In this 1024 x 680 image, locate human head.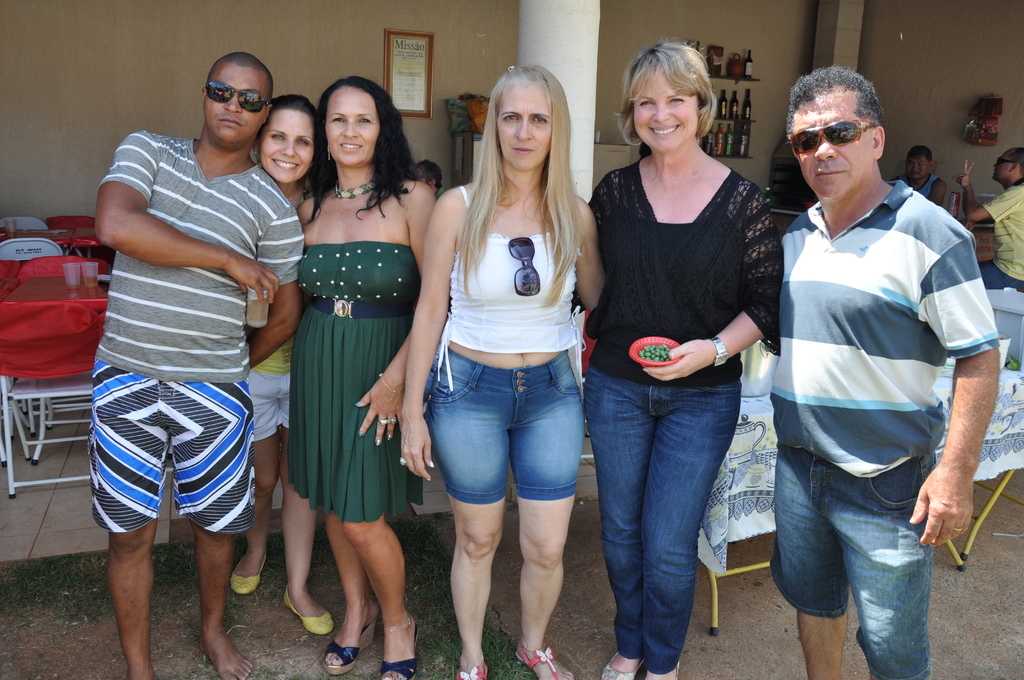
Bounding box: <box>991,145,1023,182</box>.
